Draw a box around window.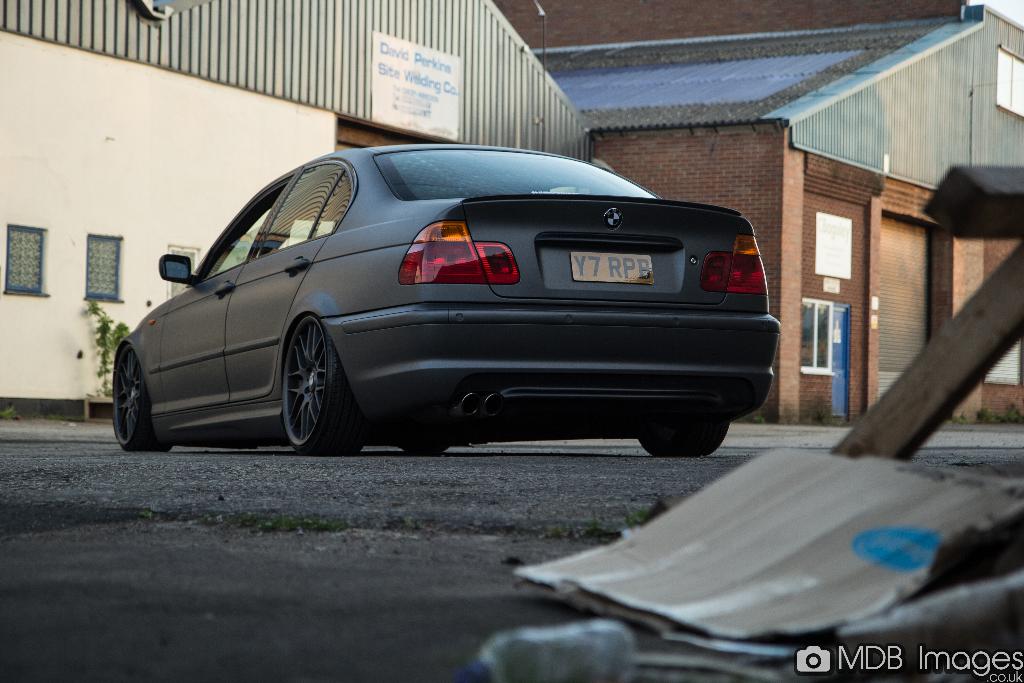
l=11, t=224, r=51, b=298.
